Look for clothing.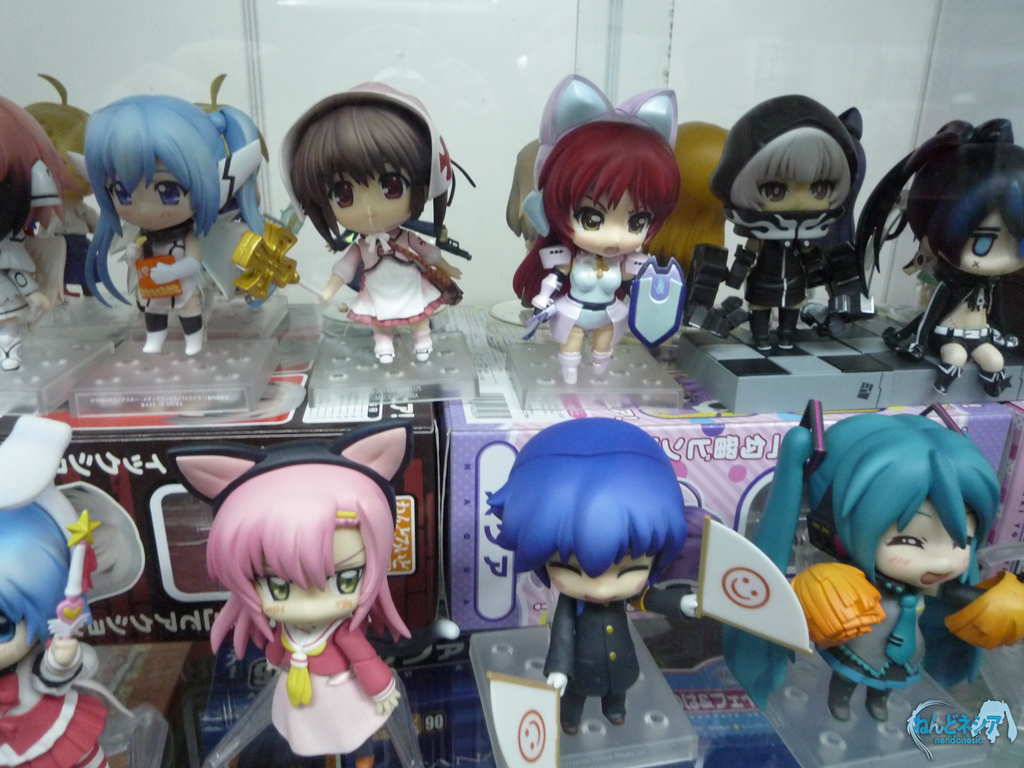
Found: pyautogui.locateOnScreen(0, 649, 110, 767).
